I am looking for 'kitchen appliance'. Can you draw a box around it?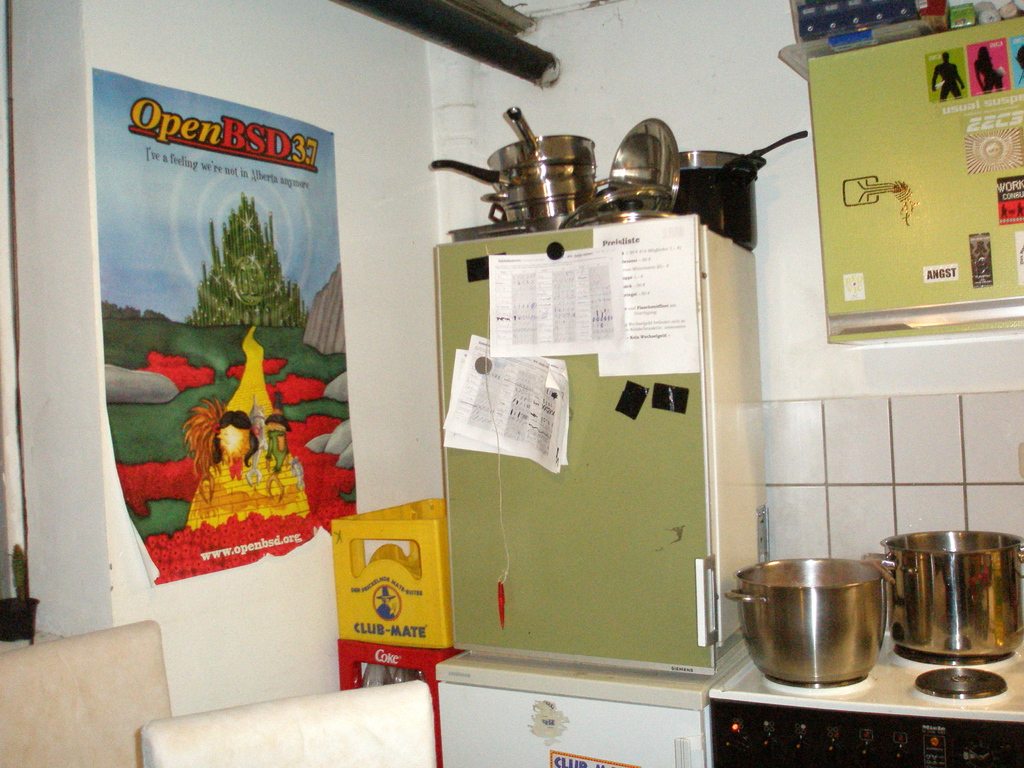
Sure, the bounding box is box(682, 145, 751, 168).
